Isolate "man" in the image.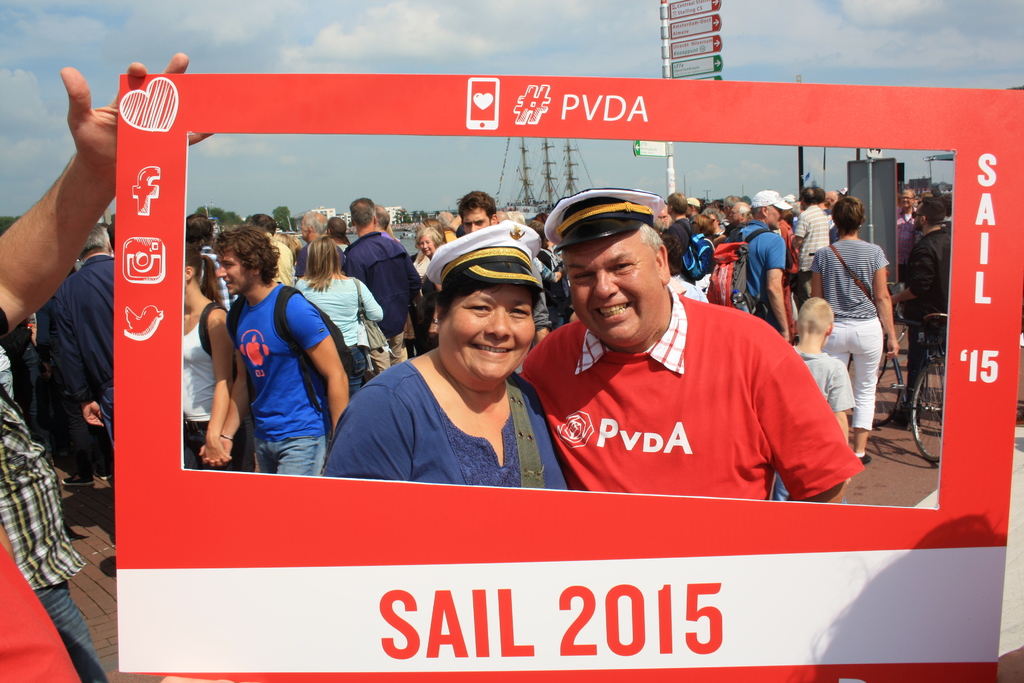
Isolated region: 325, 214, 353, 256.
